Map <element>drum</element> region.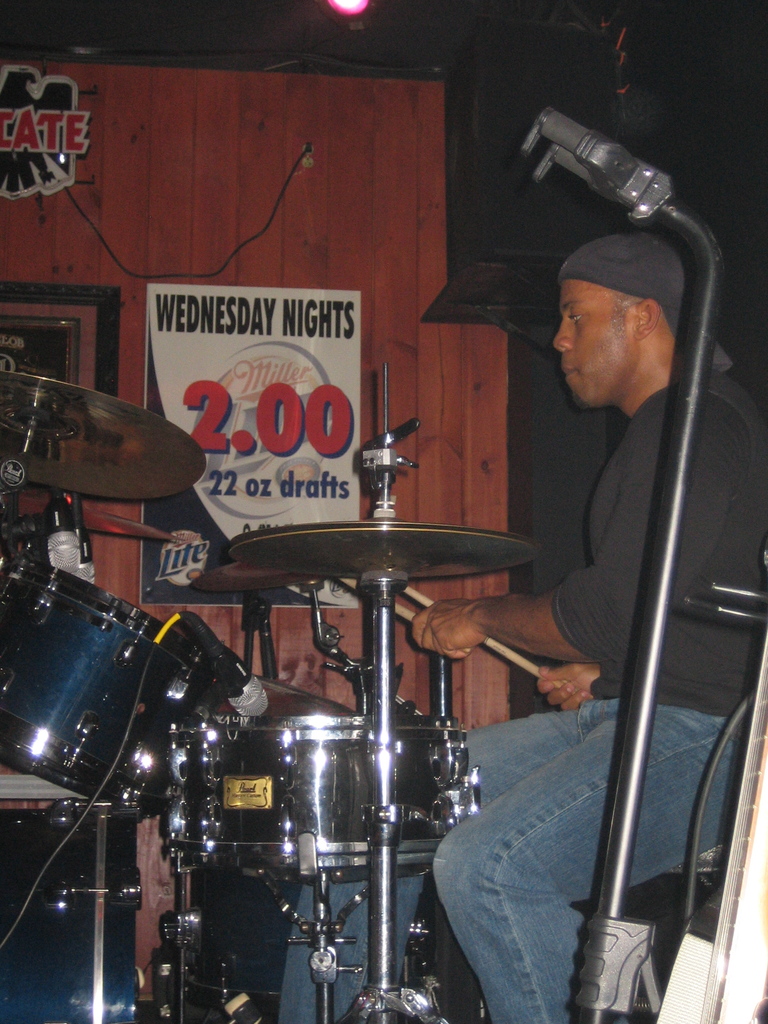
Mapped to BBox(220, 676, 360, 722).
